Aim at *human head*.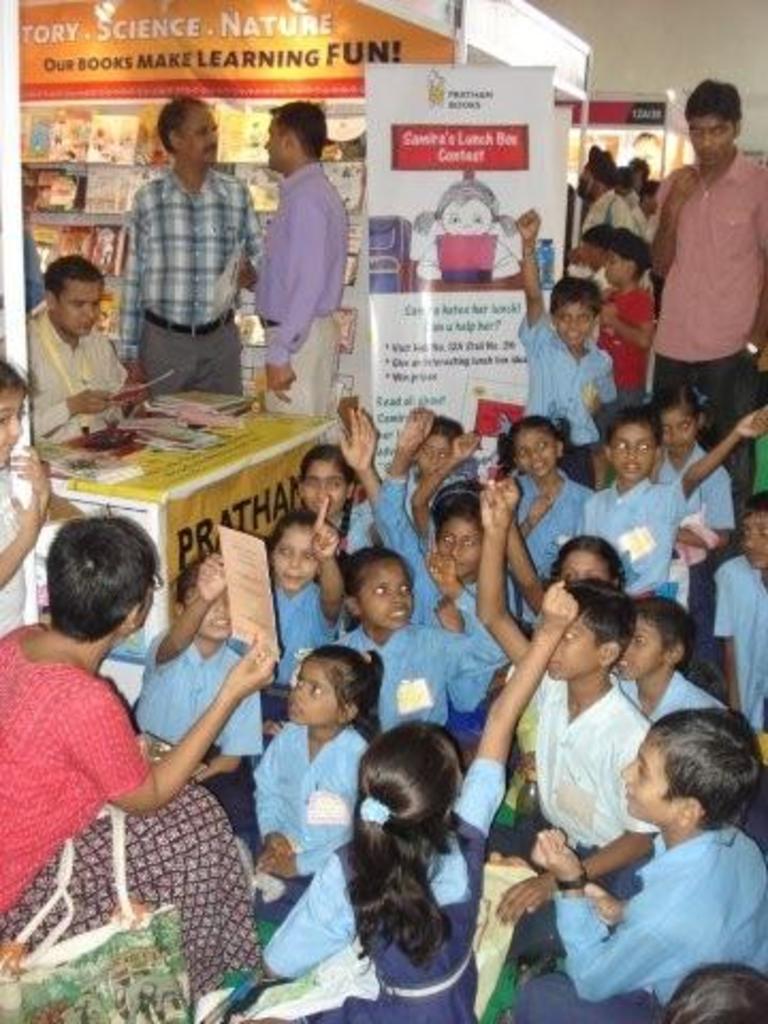
Aimed at box=[341, 542, 414, 634].
